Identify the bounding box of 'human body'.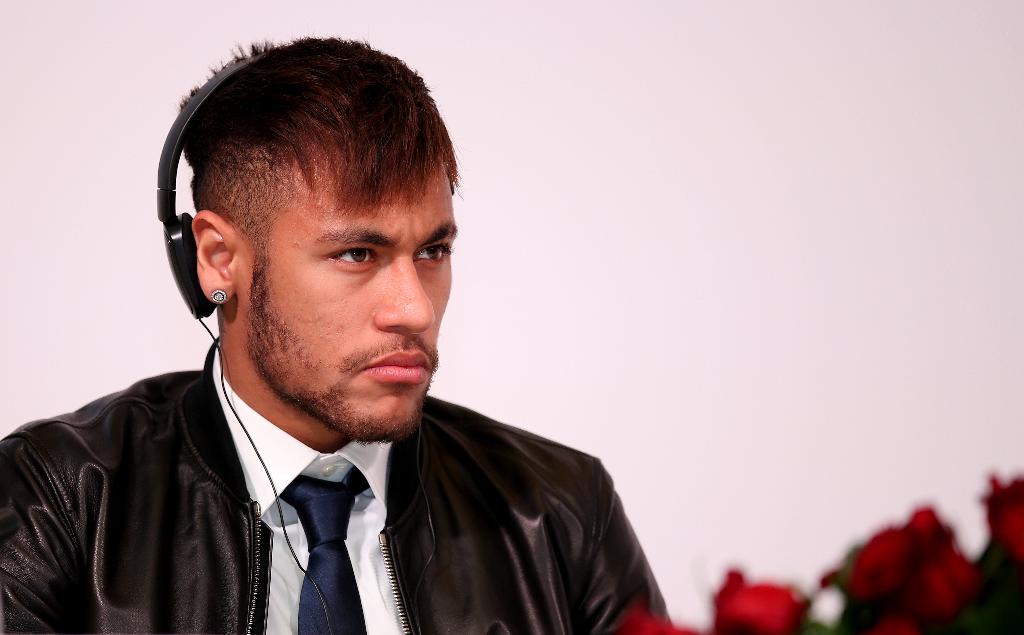
<box>0,29,675,634</box>.
